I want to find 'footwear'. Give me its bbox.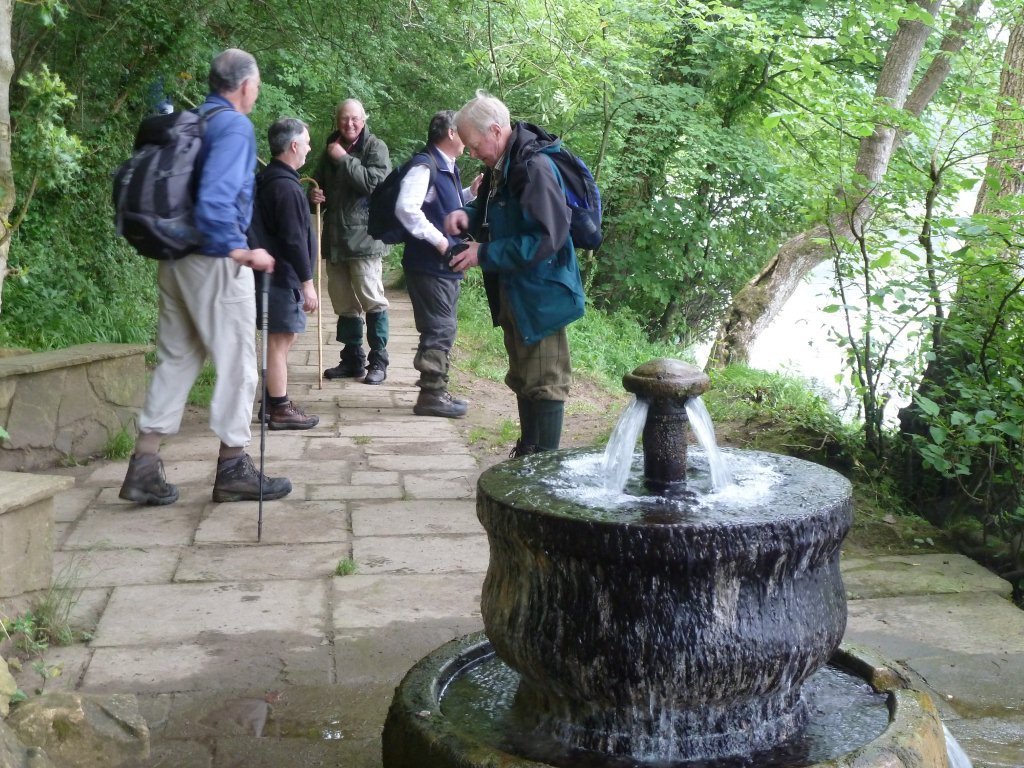
region(257, 395, 269, 421).
